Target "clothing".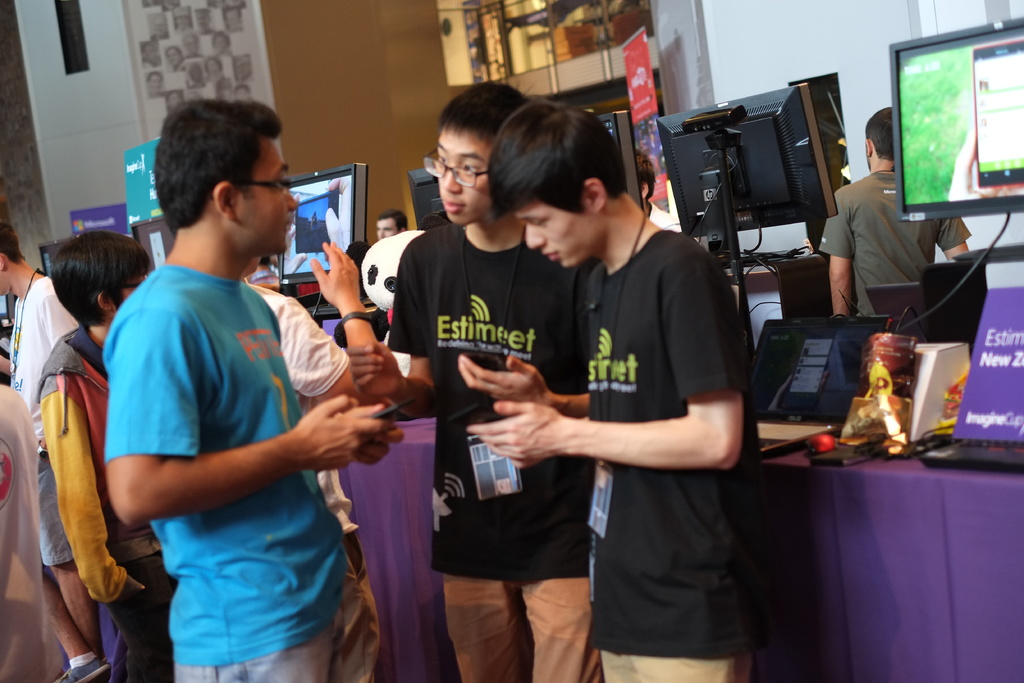
Target region: 583:231:756:682.
